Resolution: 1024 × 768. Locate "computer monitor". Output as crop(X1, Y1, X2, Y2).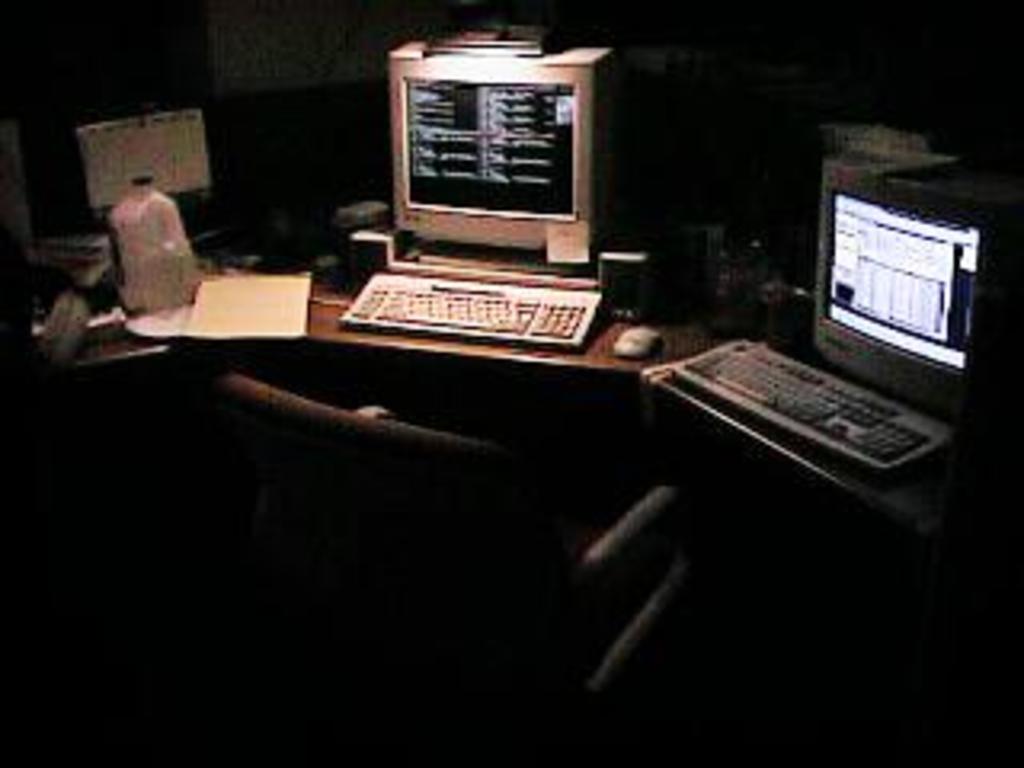
crop(384, 38, 618, 266).
